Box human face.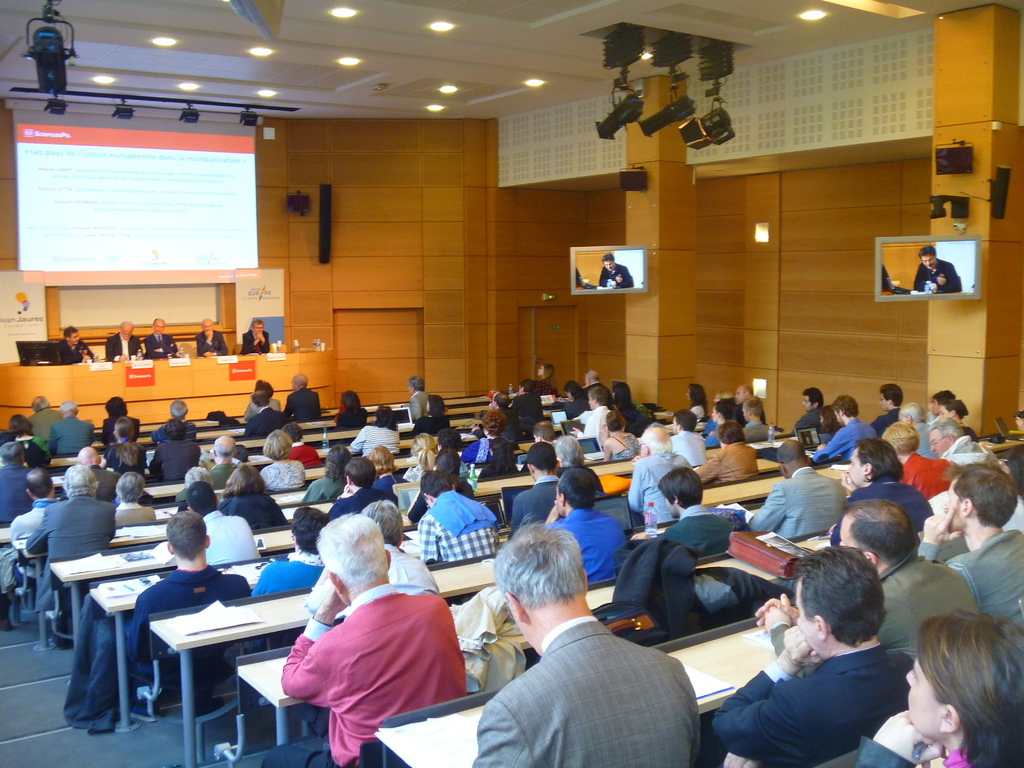
region(119, 326, 131, 342).
